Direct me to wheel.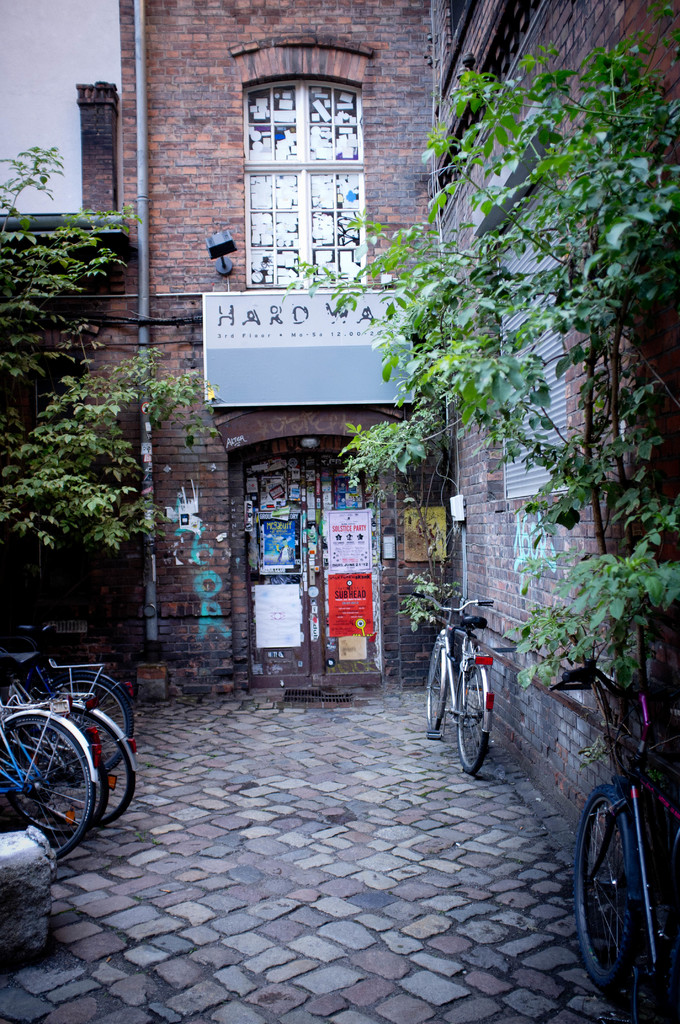
Direction: locate(0, 715, 97, 862).
